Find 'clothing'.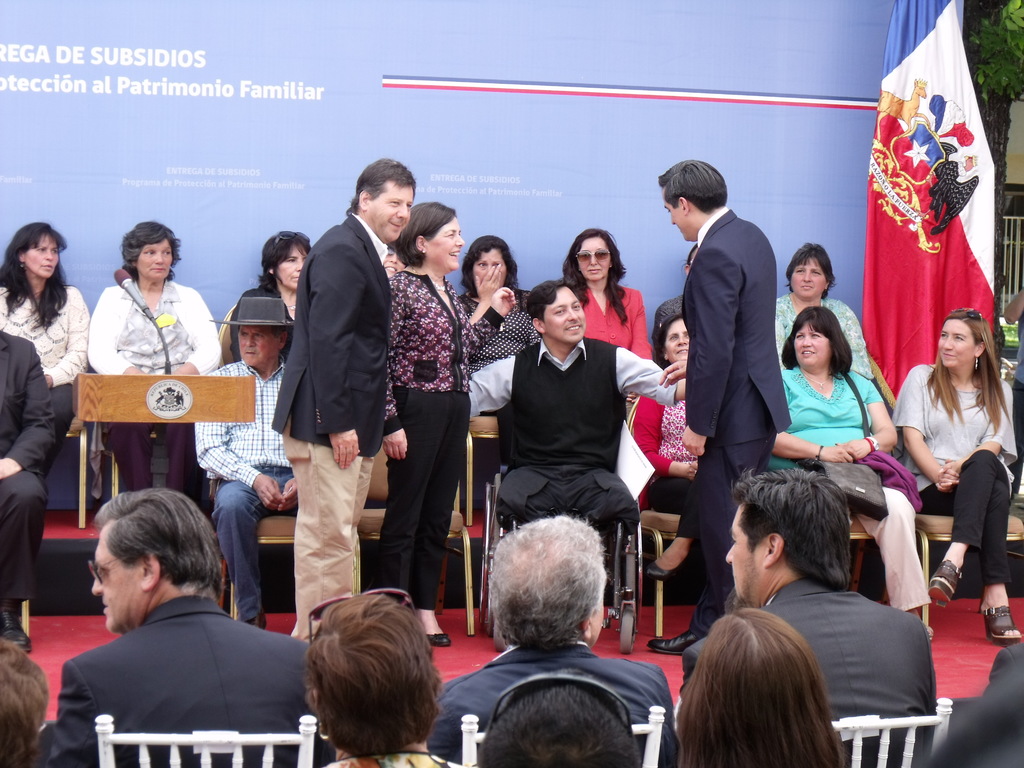
{"left": 769, "top": 294, "right": 872, "bottom": 387}.
